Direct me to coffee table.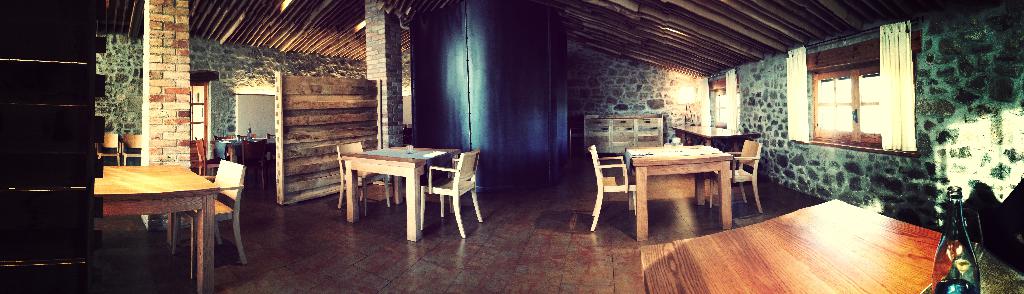
Direction: crop(340, 141, 456, 252).
